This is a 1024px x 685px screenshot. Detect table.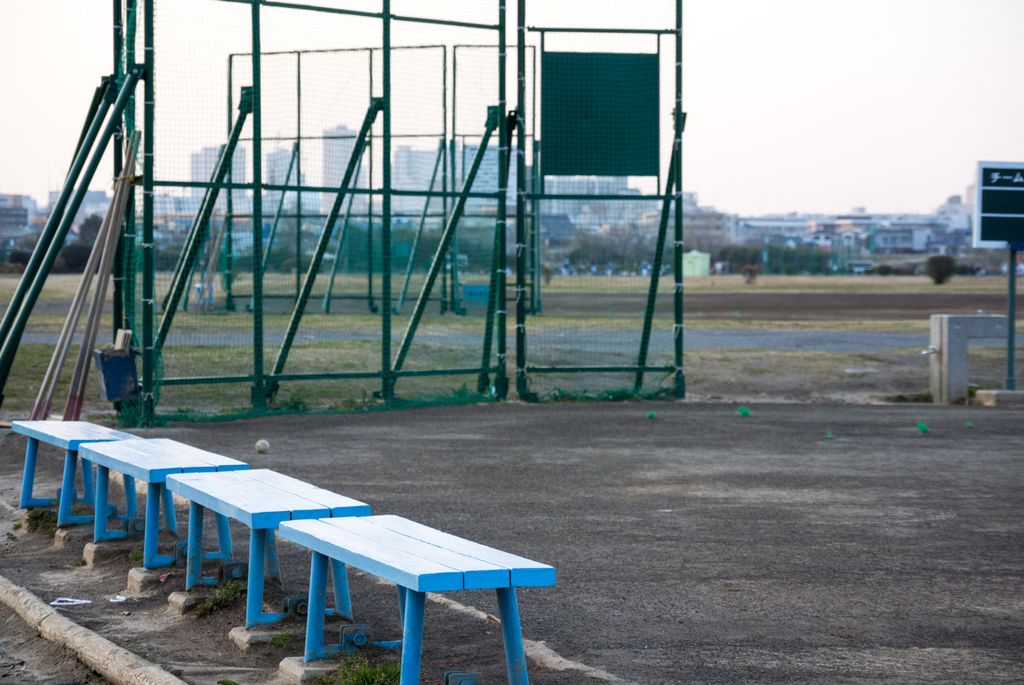
[left=14, top=423, right=128, bottom=523].
